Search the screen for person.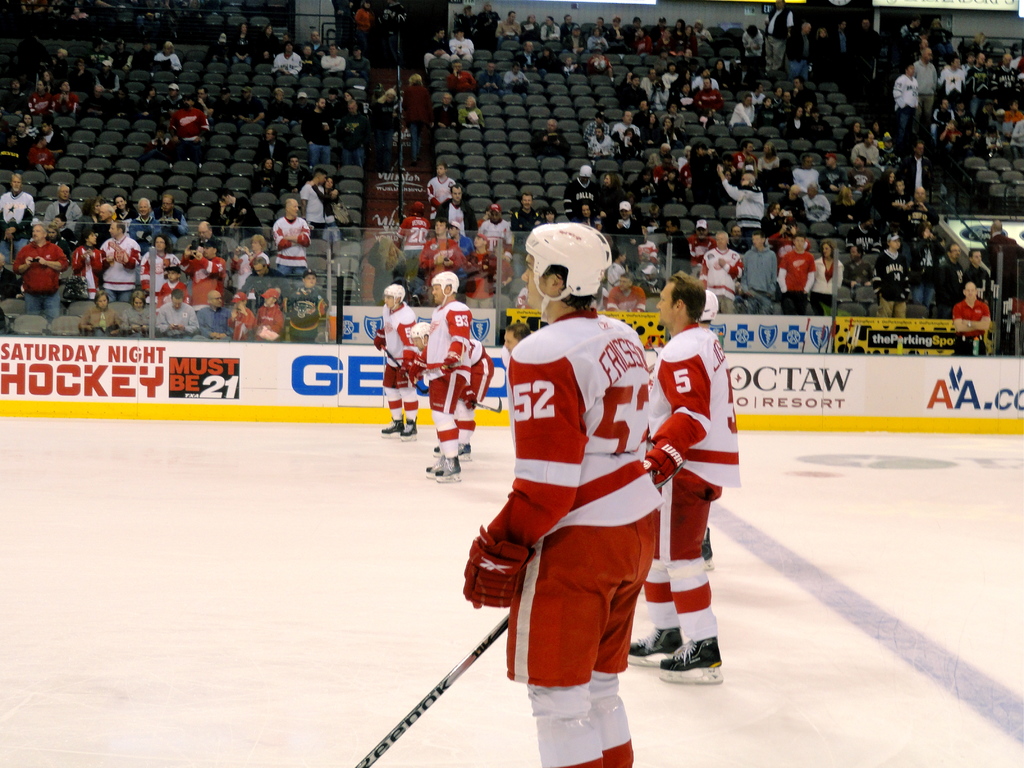
Found at (left=156, top=270, right=197, bottom=307).
